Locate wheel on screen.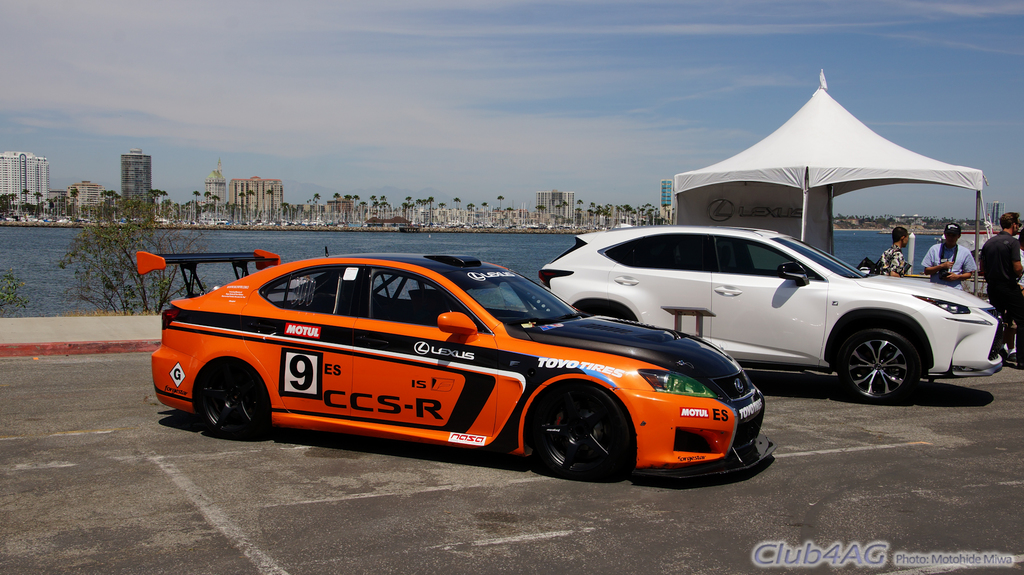
On screen at 840/317/926/405.
